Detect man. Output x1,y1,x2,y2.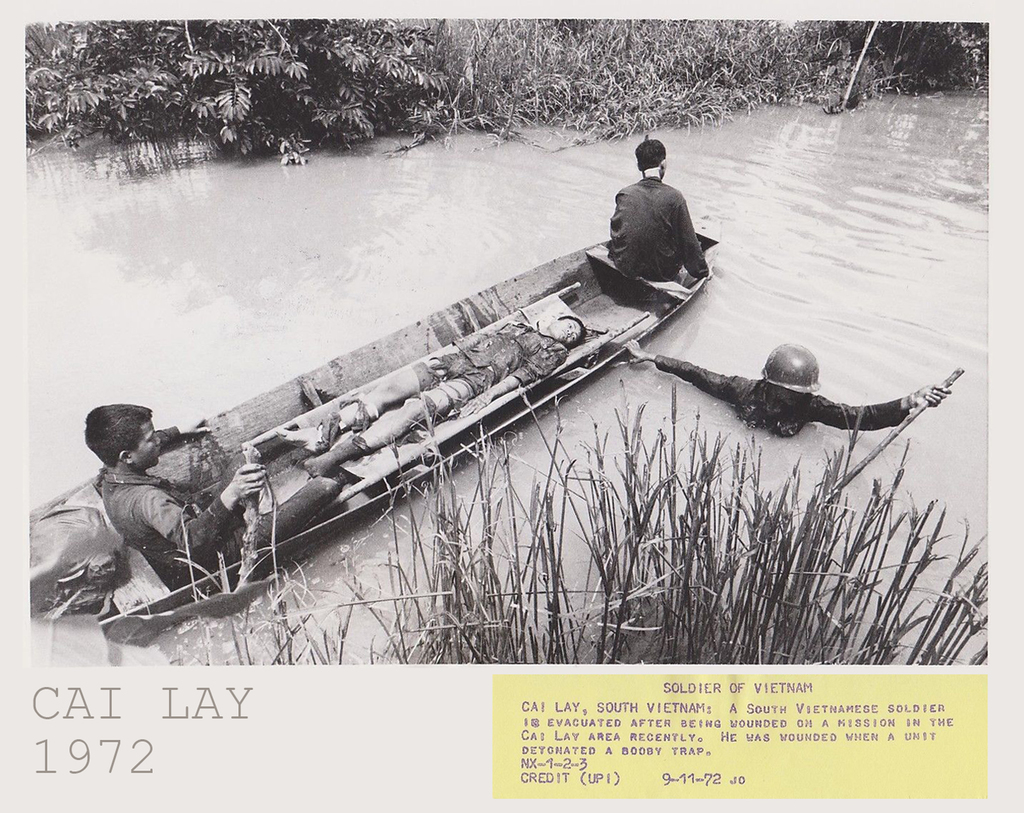
624,338,951,439.
